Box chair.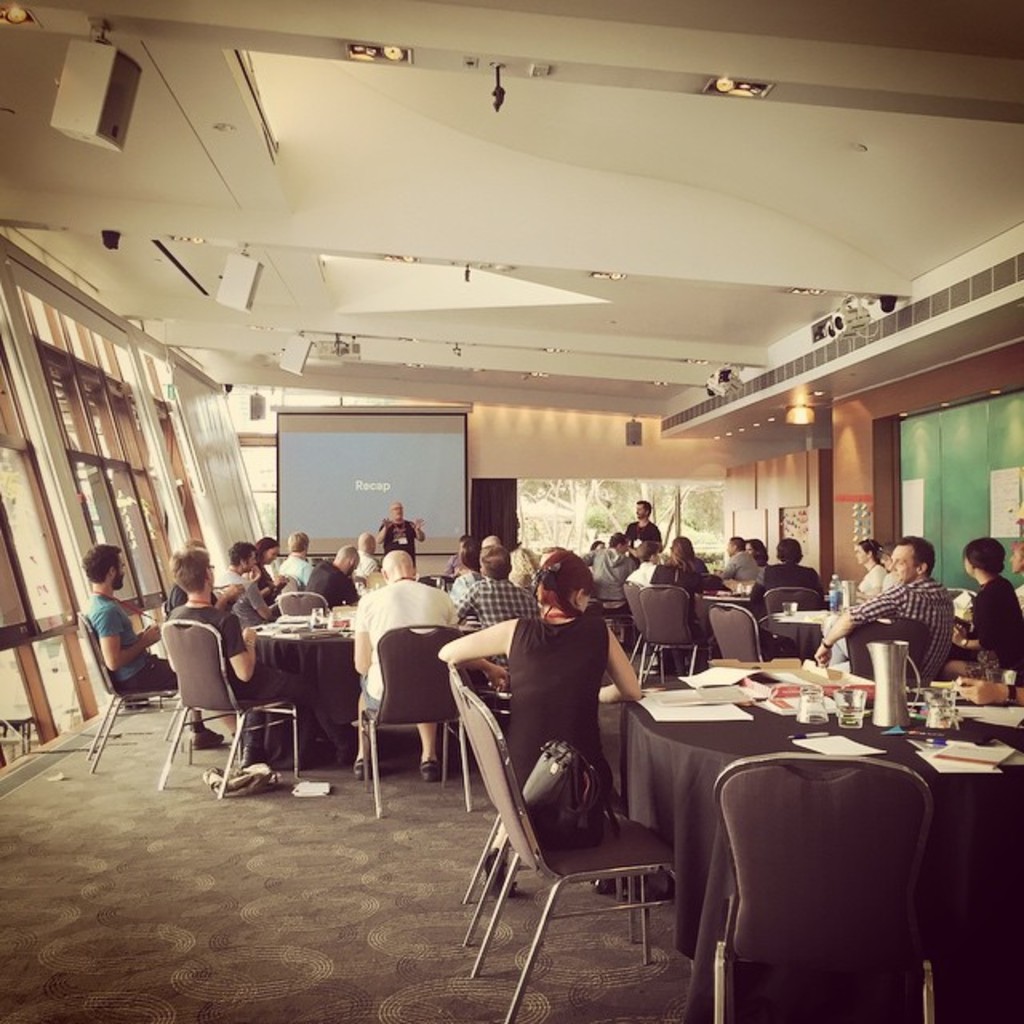
707,741,949,1022.
